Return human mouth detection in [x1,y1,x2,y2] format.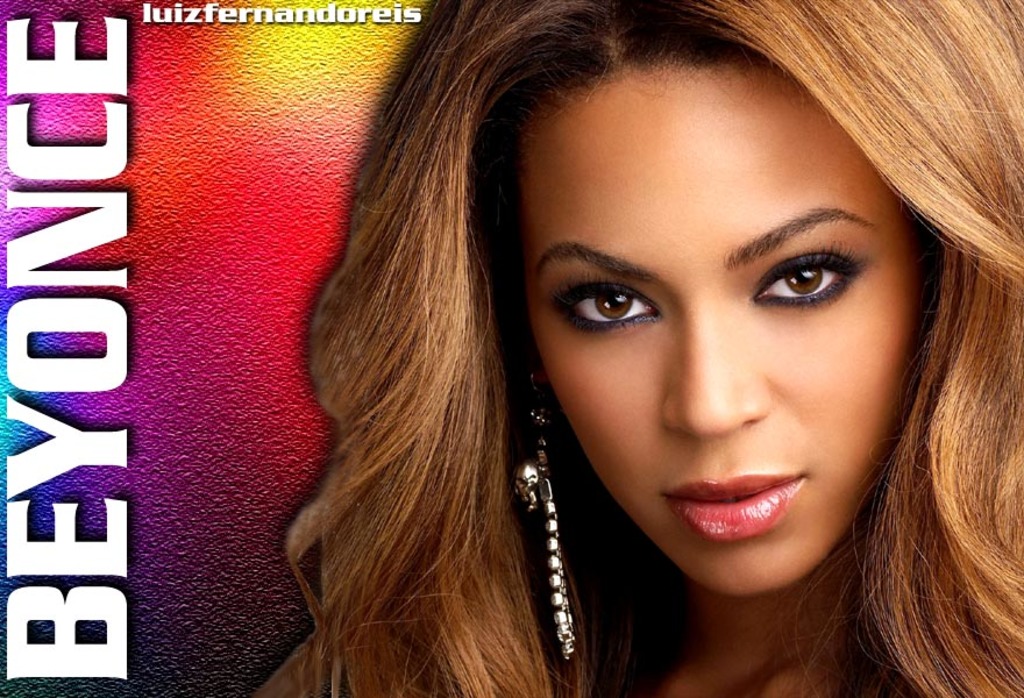
[660,480,796,563].
